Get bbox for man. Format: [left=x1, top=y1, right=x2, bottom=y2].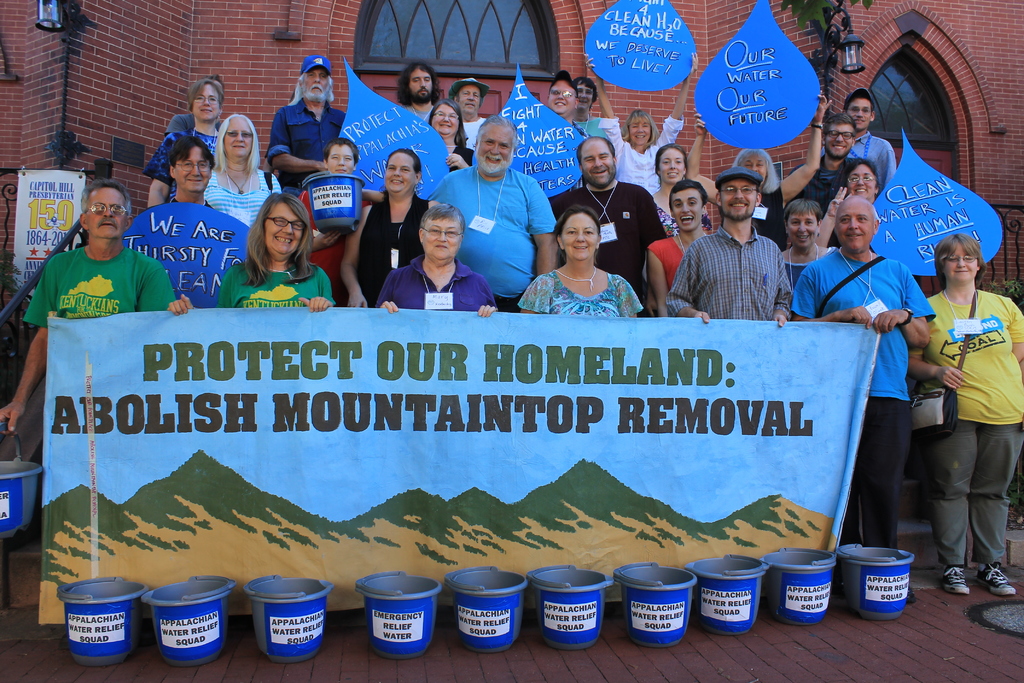
[left=150, top=136, right=282, bottom=295].
